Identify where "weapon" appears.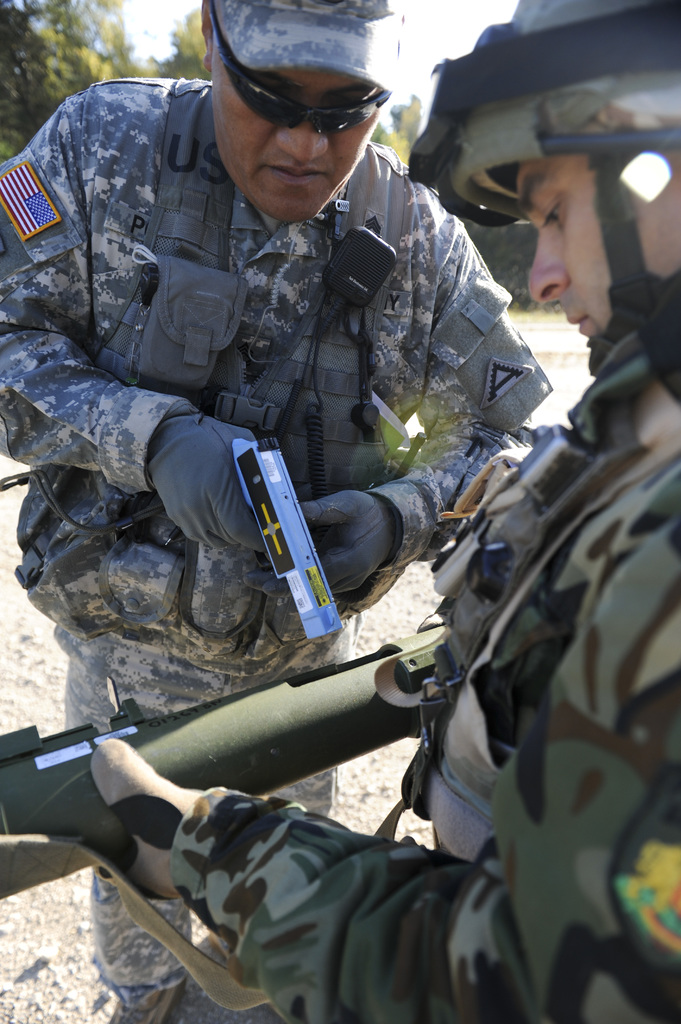
Appears at [x1=33, y1=650, x2=469, y2=911].
